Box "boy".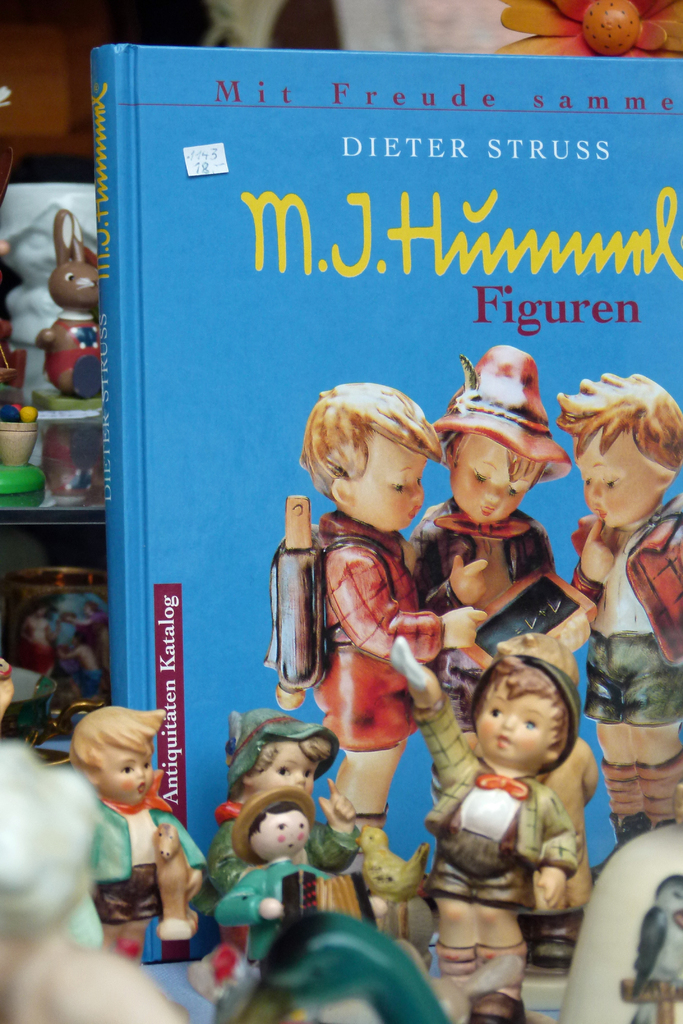
bbox=[409, 341, 586, 755].
